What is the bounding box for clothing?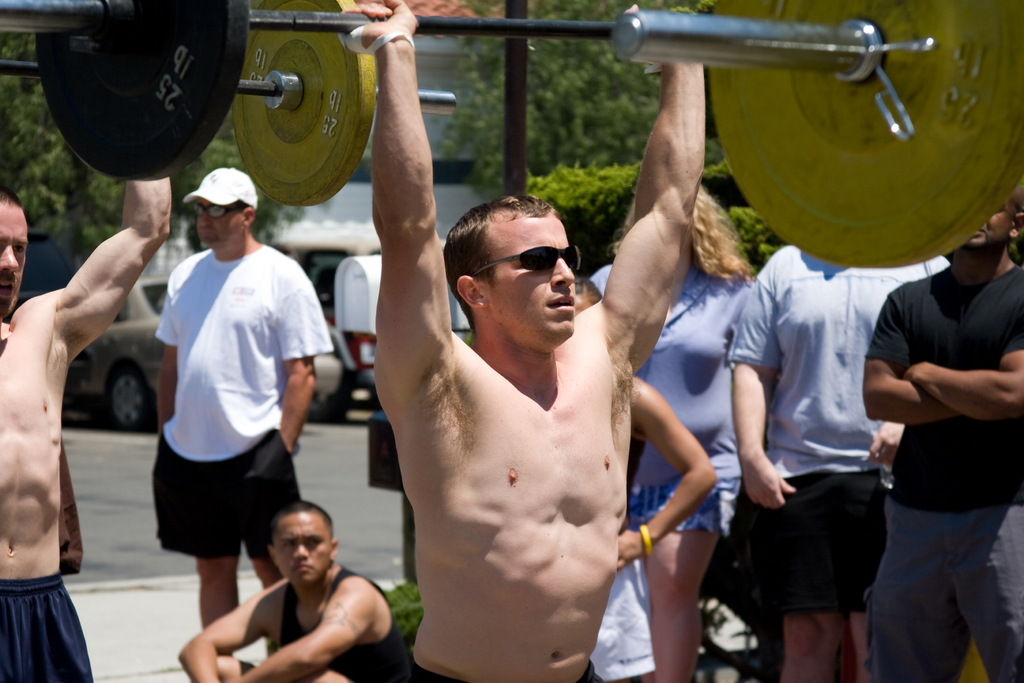
406, 655, 605, 682.
